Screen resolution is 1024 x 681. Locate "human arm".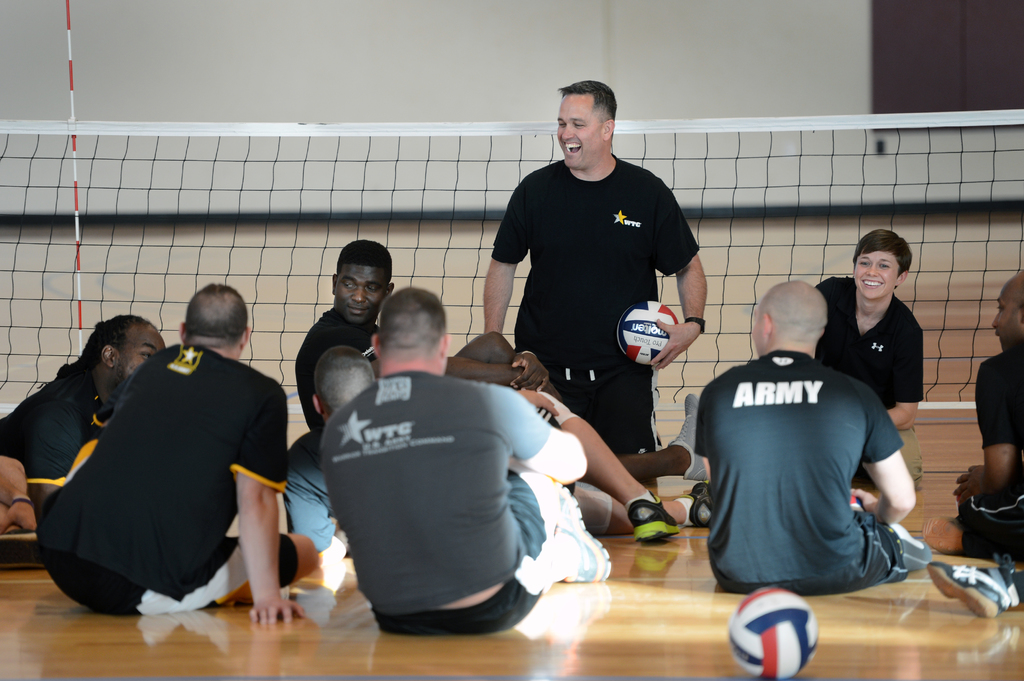
<box>652,200,709,371</box>.
